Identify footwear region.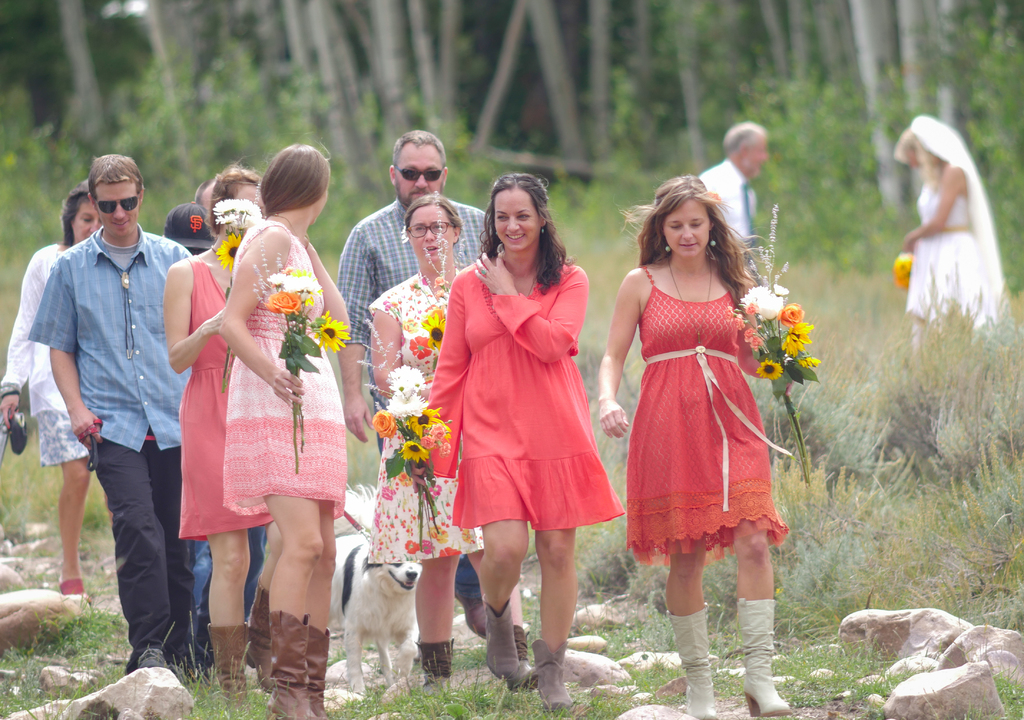
Region: 451/588/488/639.
